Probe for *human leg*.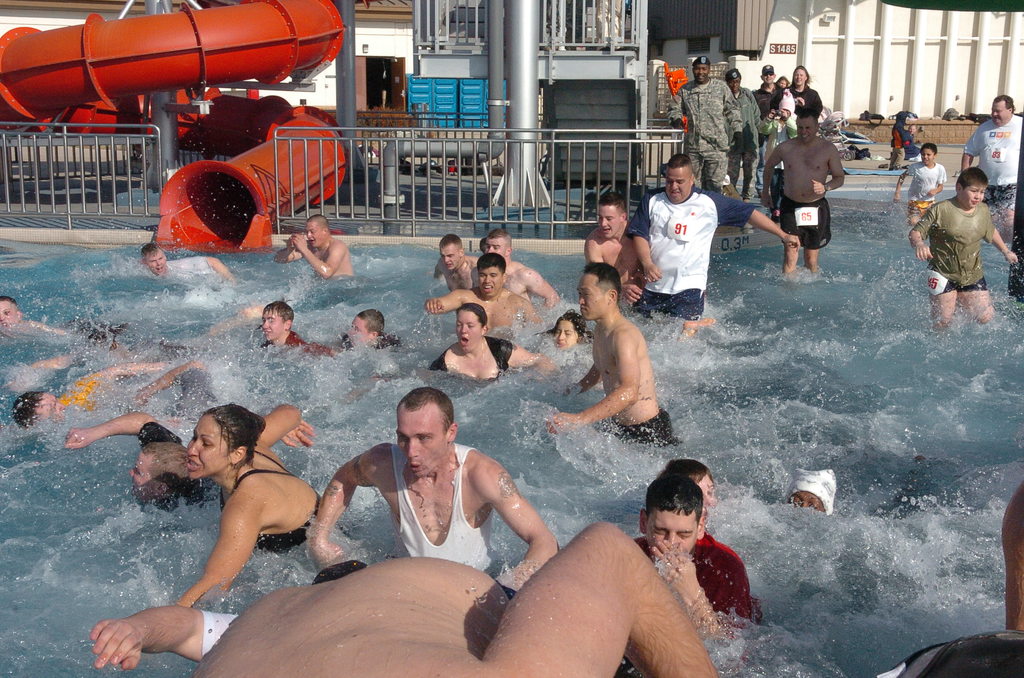
Probe result: select_region(934, 287, 954, 338).
